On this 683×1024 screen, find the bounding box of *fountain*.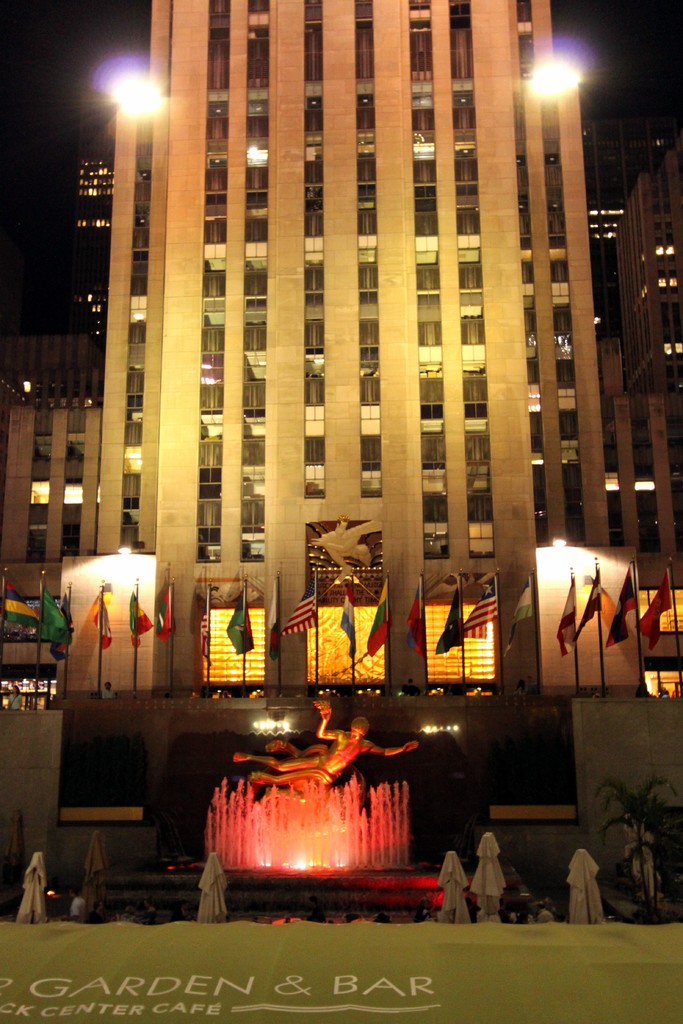
Bounding box: bbox=[180, 721, 418, 920].
